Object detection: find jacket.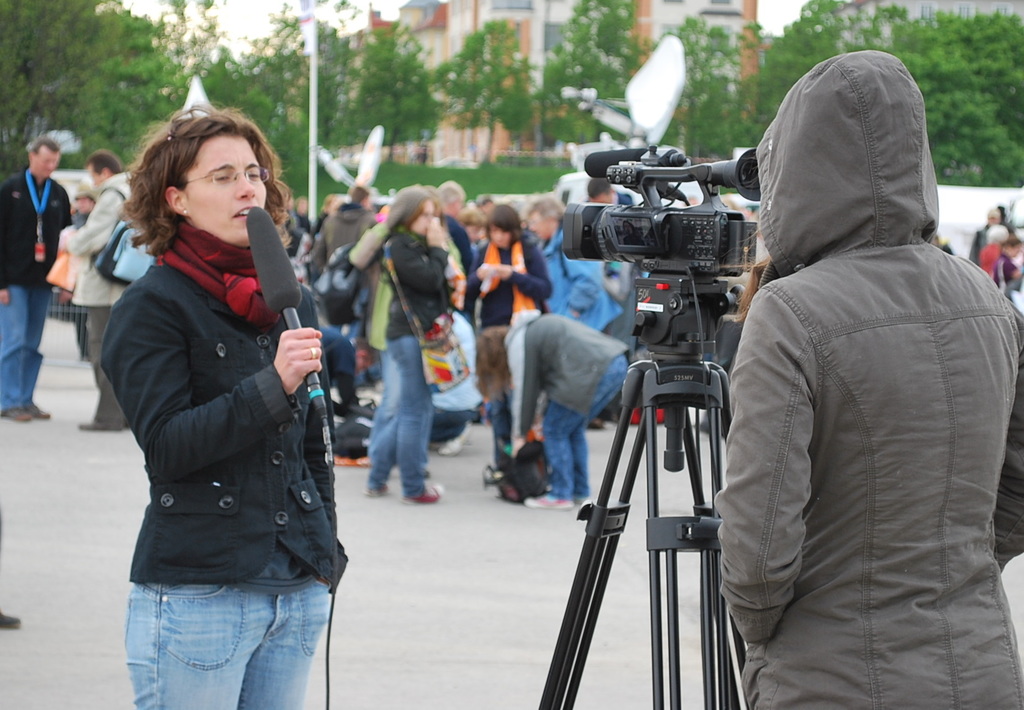
99:262:355:585.
